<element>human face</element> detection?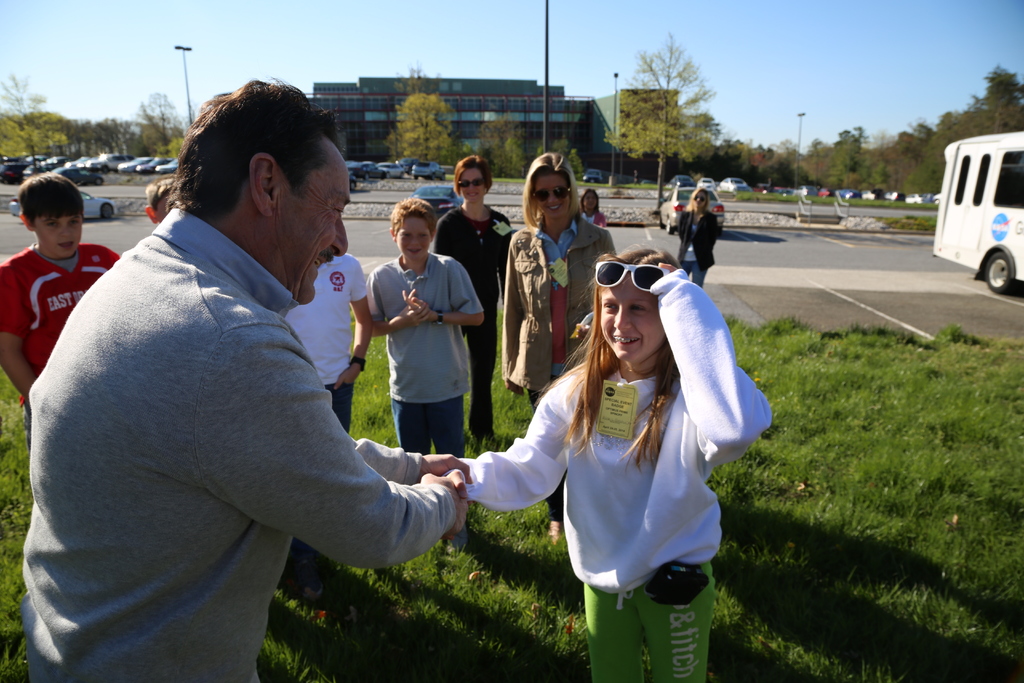
left=600, top=278, right=665, bottom=368
